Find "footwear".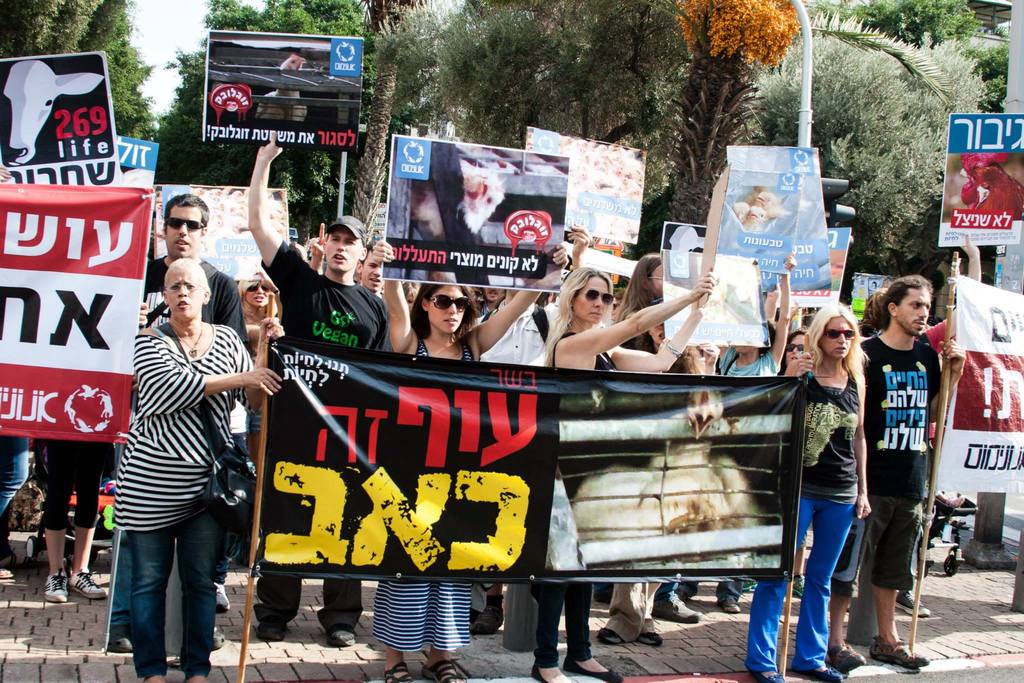
{"left": 419, "top": 655, "right": 468, "bottom": 682}.
